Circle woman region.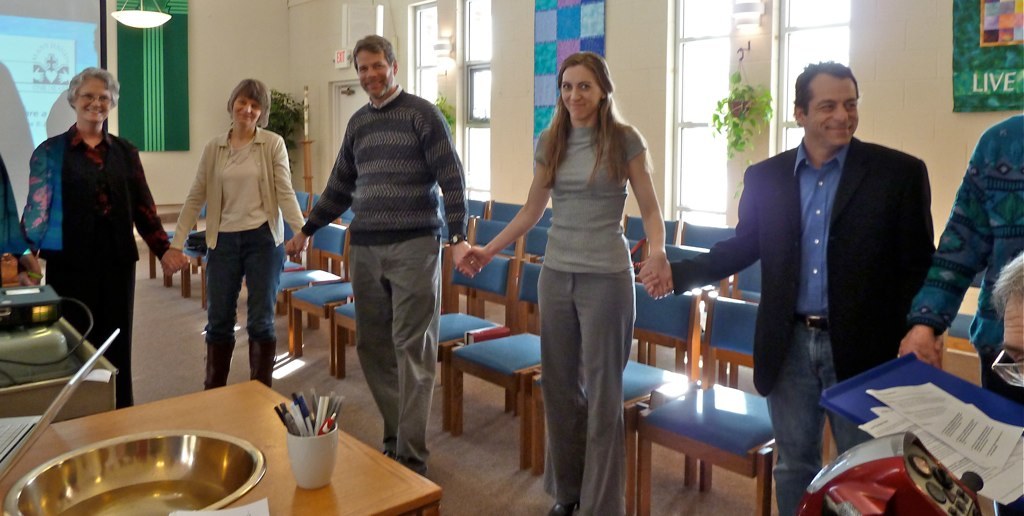
Region: (x1=162, y1=74, x2=313, y2=388).
